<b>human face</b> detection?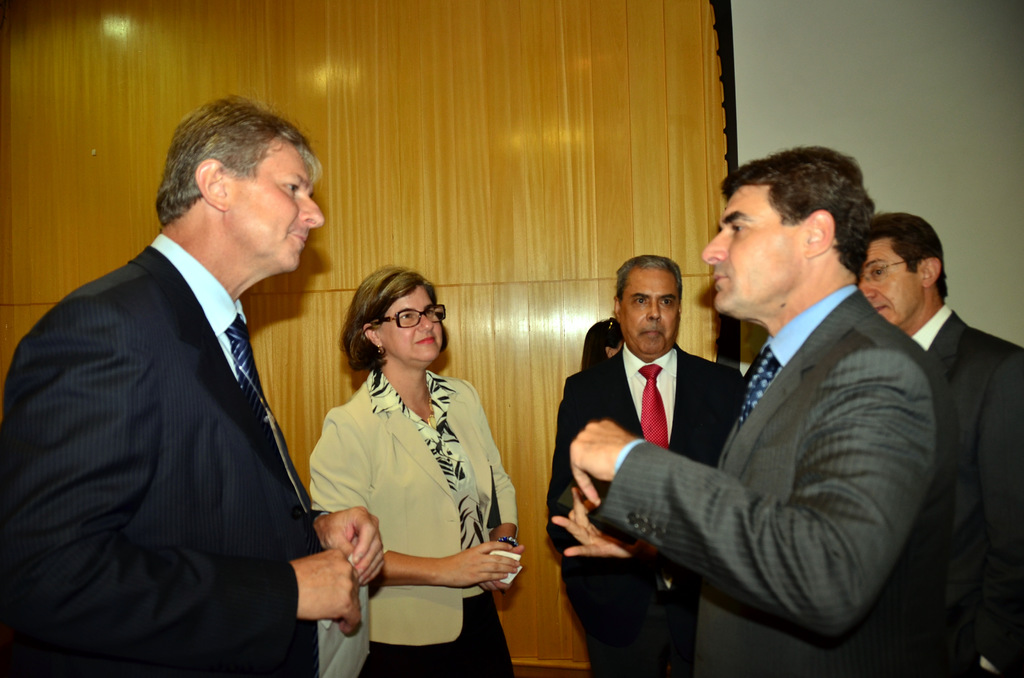
(621,266,682,348)
